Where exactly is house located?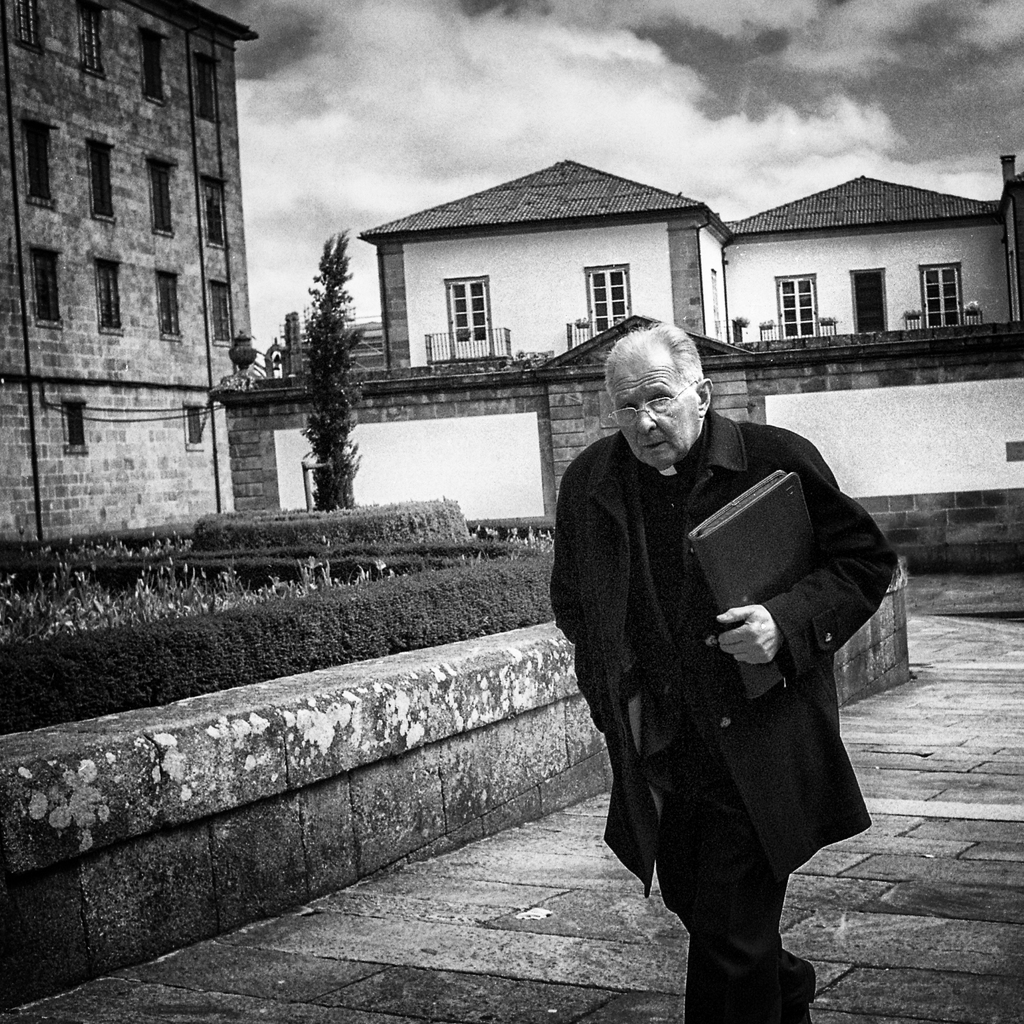
Its bounding box is box(0, 0, 261, 538).
